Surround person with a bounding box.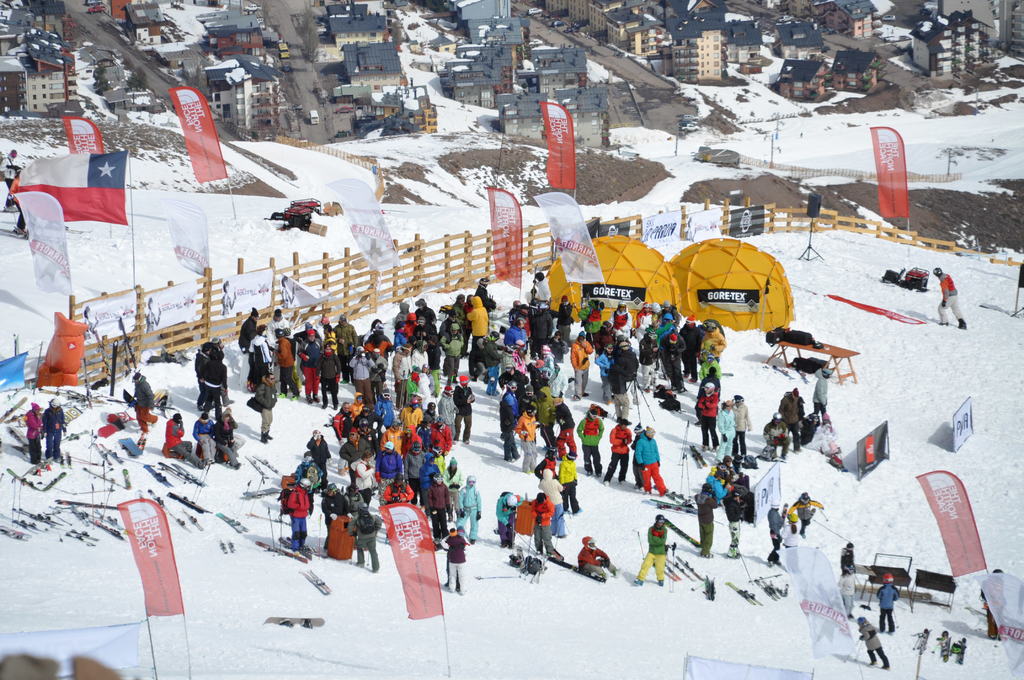
<box>760,411,793,464</box>.
